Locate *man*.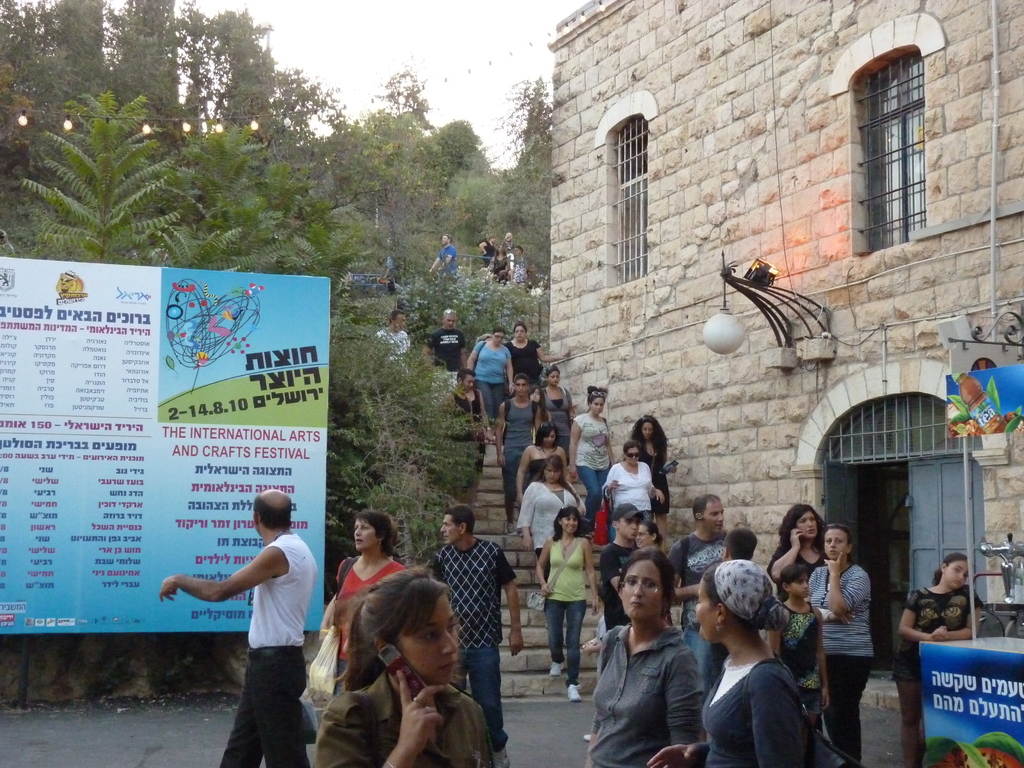
Bounding box: box(430, 234, 465, 275).
